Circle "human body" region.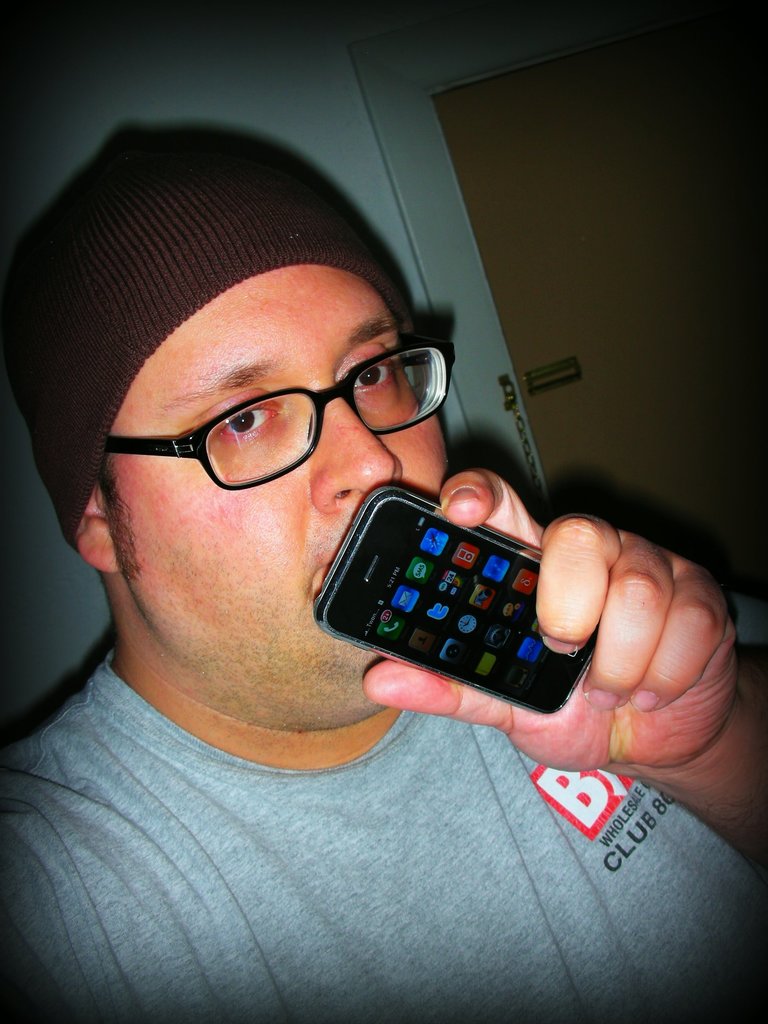
Region: box(0, 132, 767, 1023).
